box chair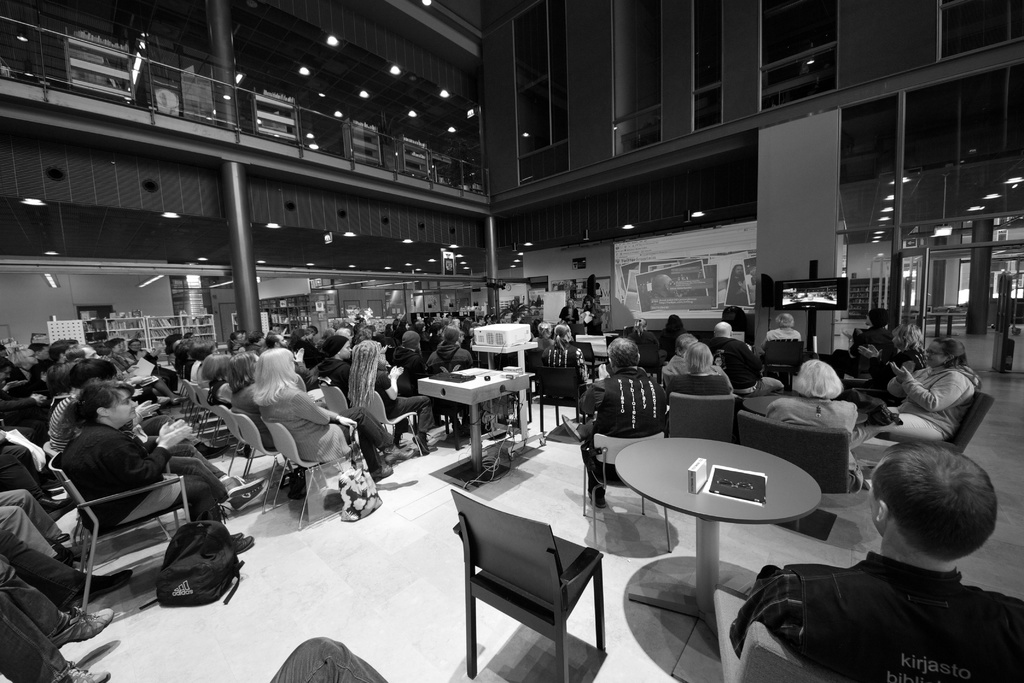
pyautogui.locateOnScreen(540, 366, 585, 441)
